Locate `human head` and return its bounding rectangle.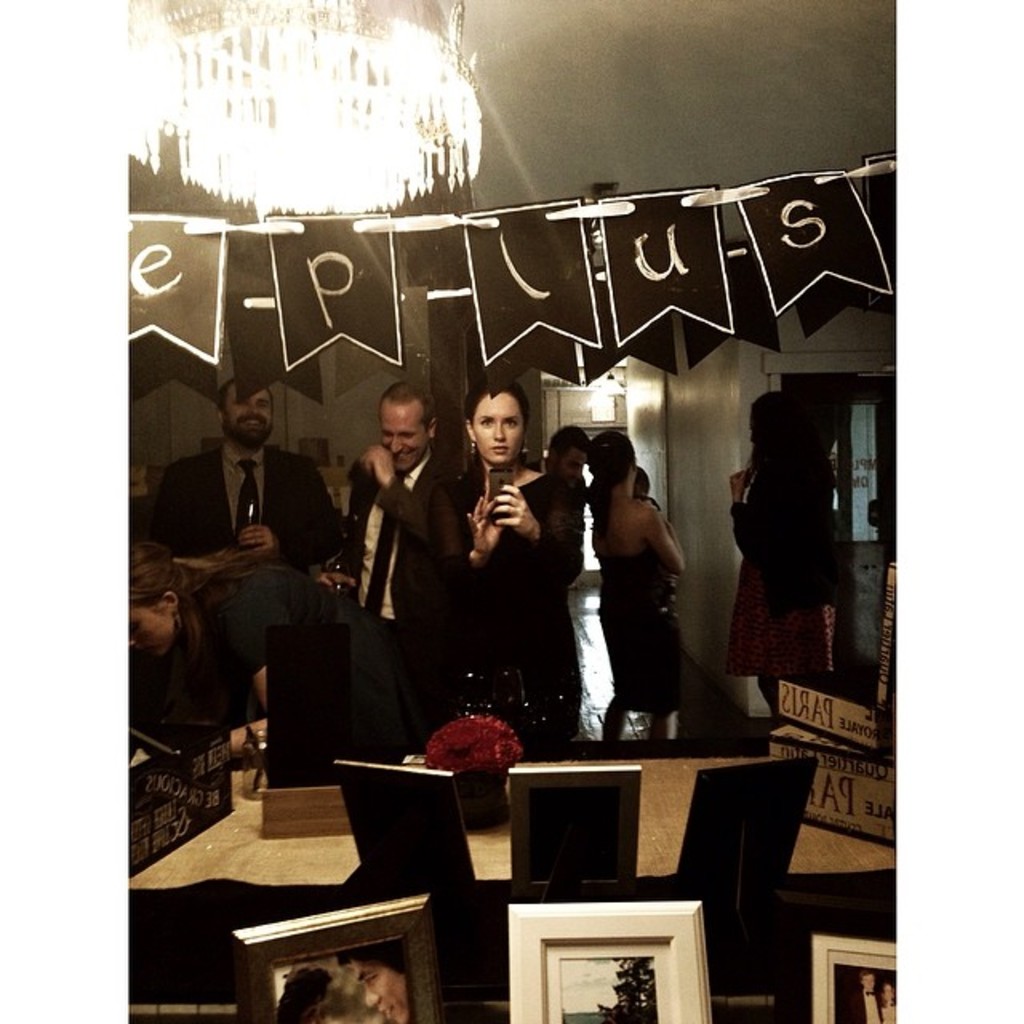
(x1=542, y1=421, x2=589, y2=486).
